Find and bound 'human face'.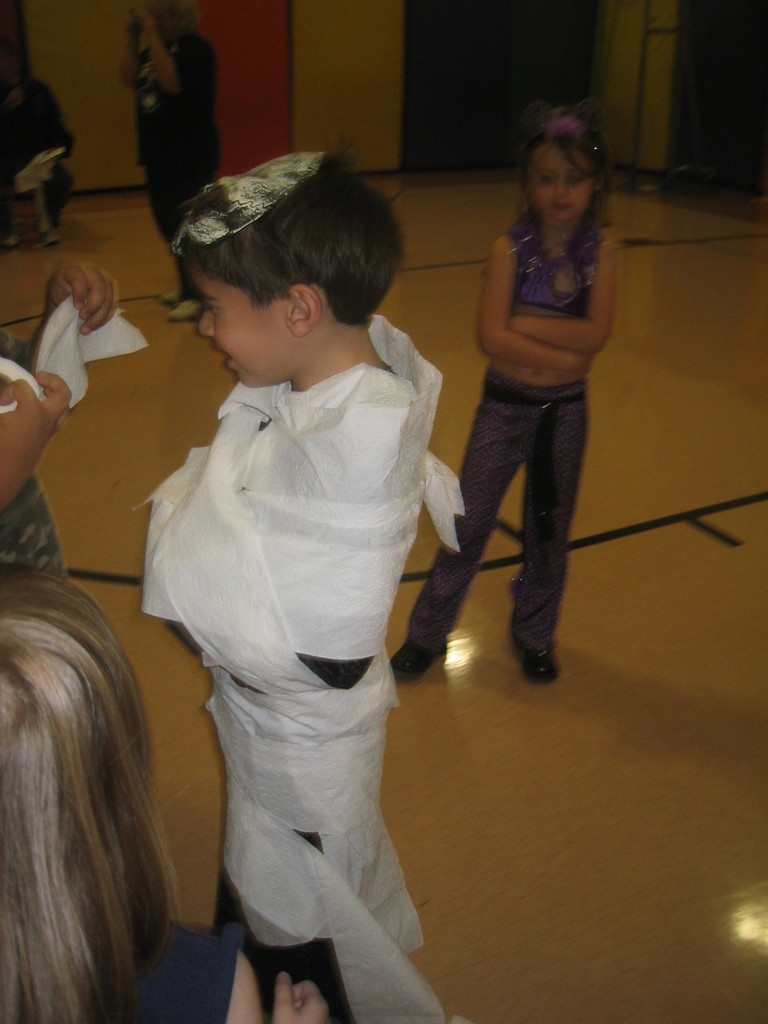
Bound: crop(524, 152, 596, 225).
